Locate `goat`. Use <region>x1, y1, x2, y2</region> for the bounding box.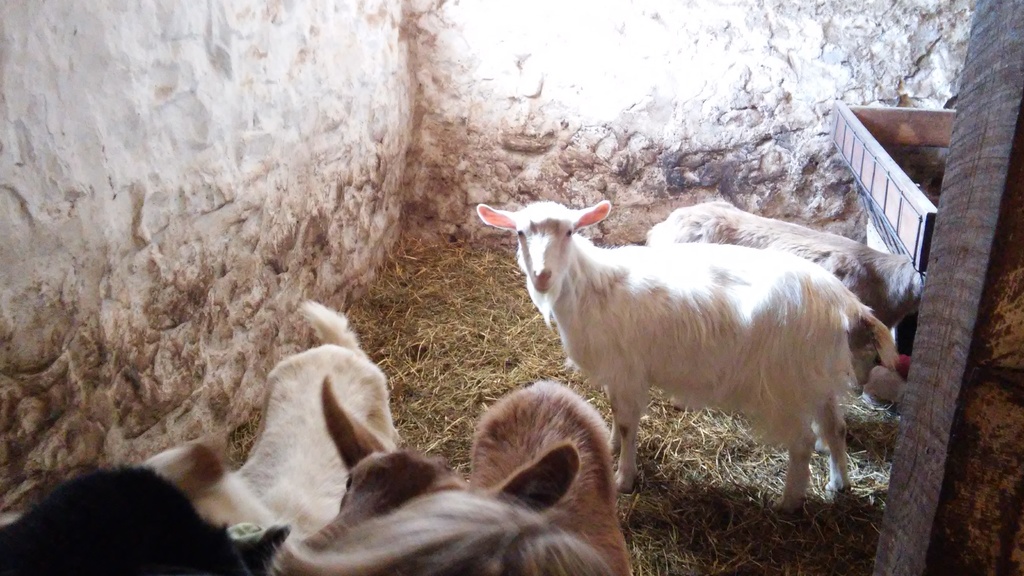
<region>644, 196, 931, 360</region>.
